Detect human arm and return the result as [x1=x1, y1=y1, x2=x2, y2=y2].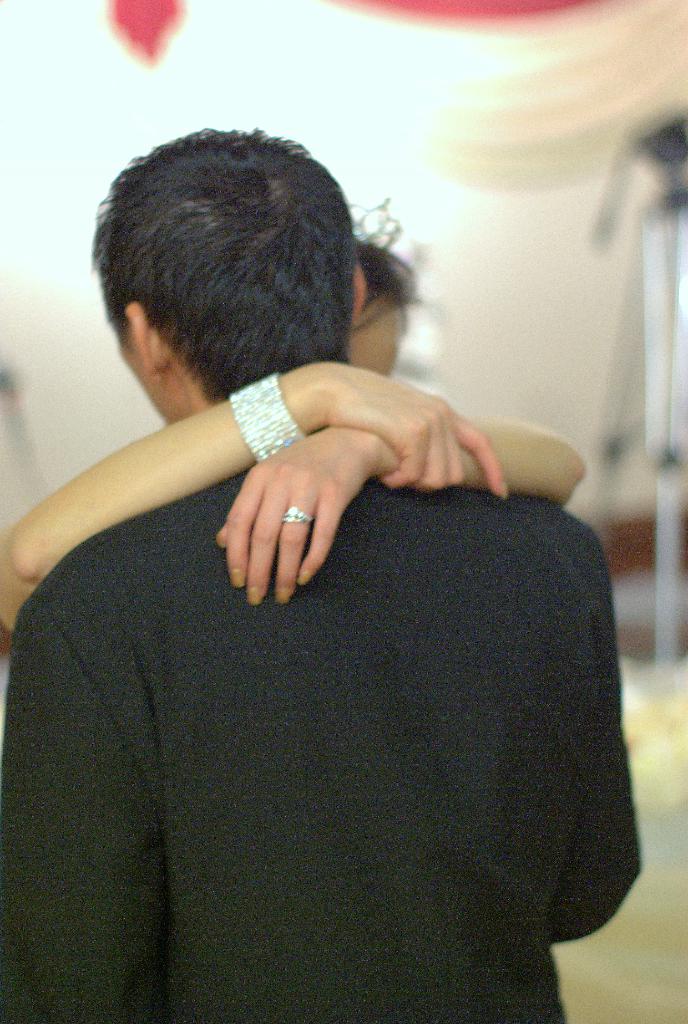
[x1=0, y1=572, x2=176, y2=1023].
